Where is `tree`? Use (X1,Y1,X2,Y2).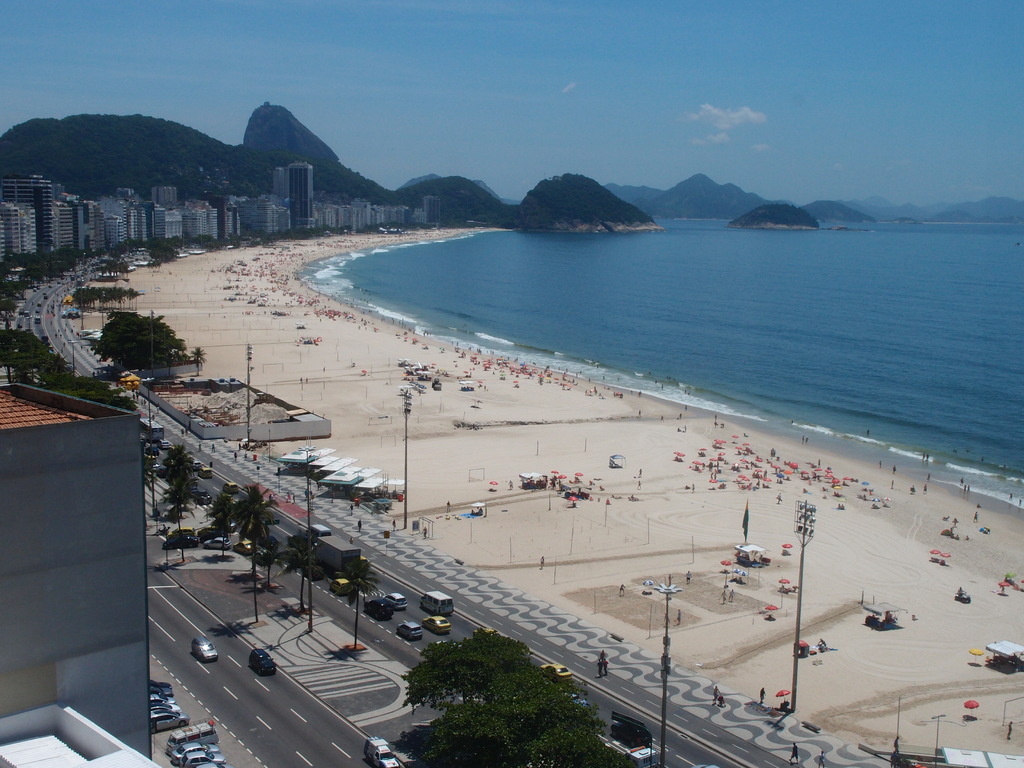
(276,550,321,607).
